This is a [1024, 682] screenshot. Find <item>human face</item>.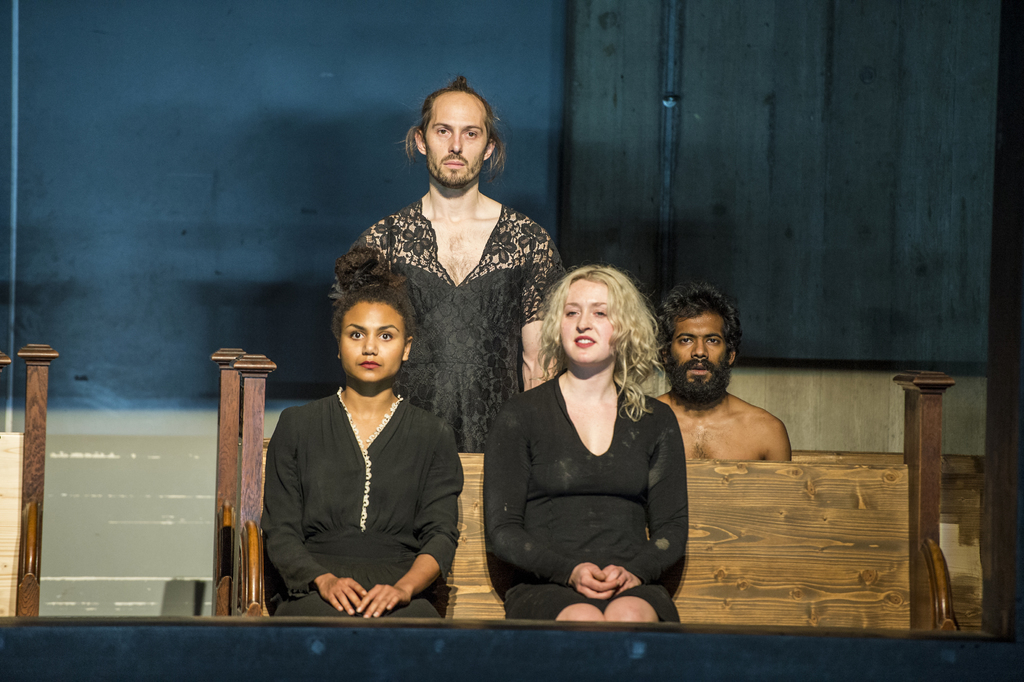
Bounding box: 661:313:732:395.
